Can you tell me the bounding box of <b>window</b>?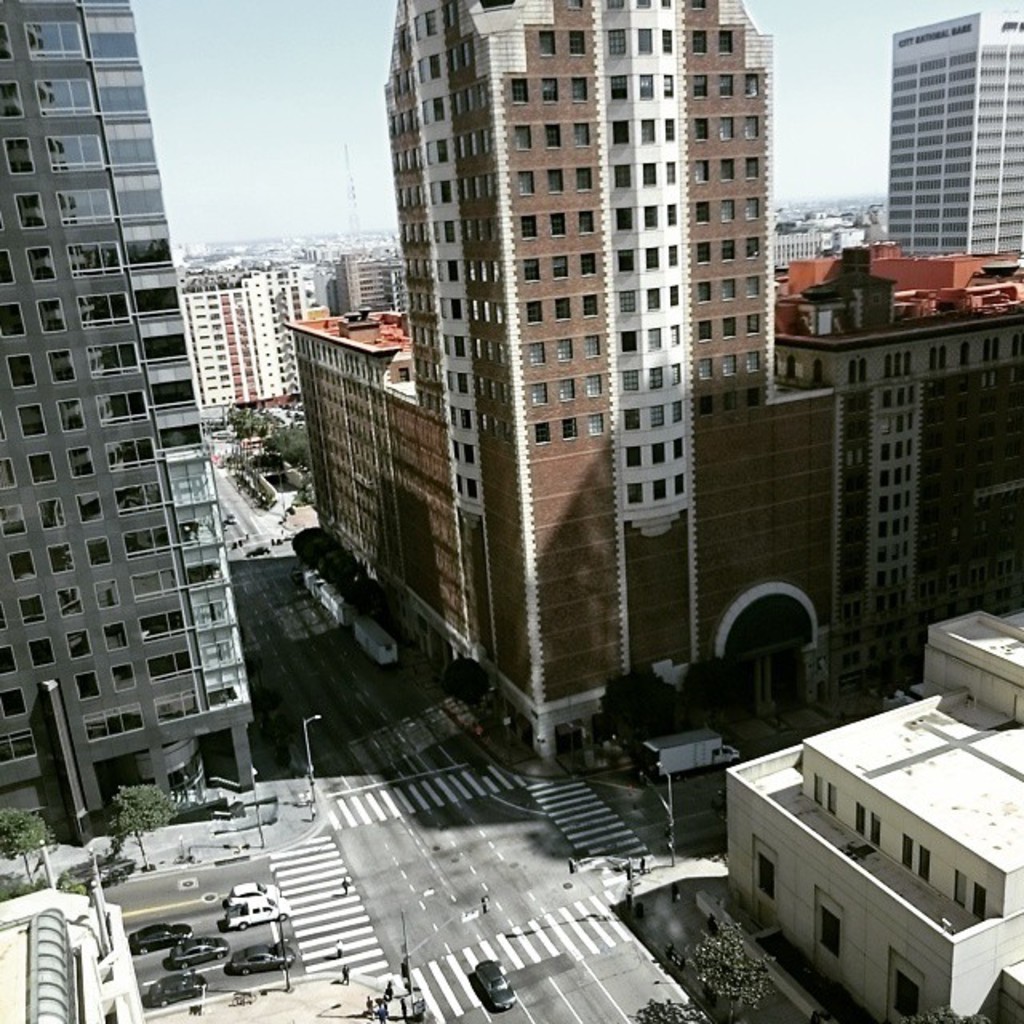
x1=520 y1=298 x2=546 y2=325.
